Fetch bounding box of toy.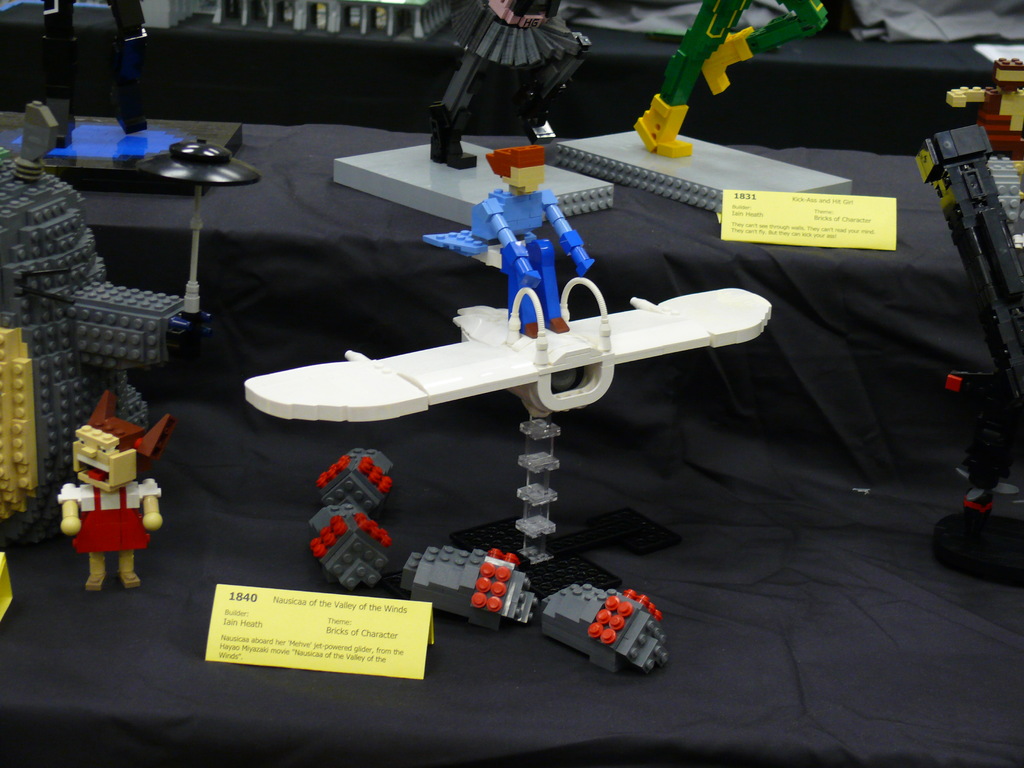
Bbox: <box>544,0,851,223</box>.
